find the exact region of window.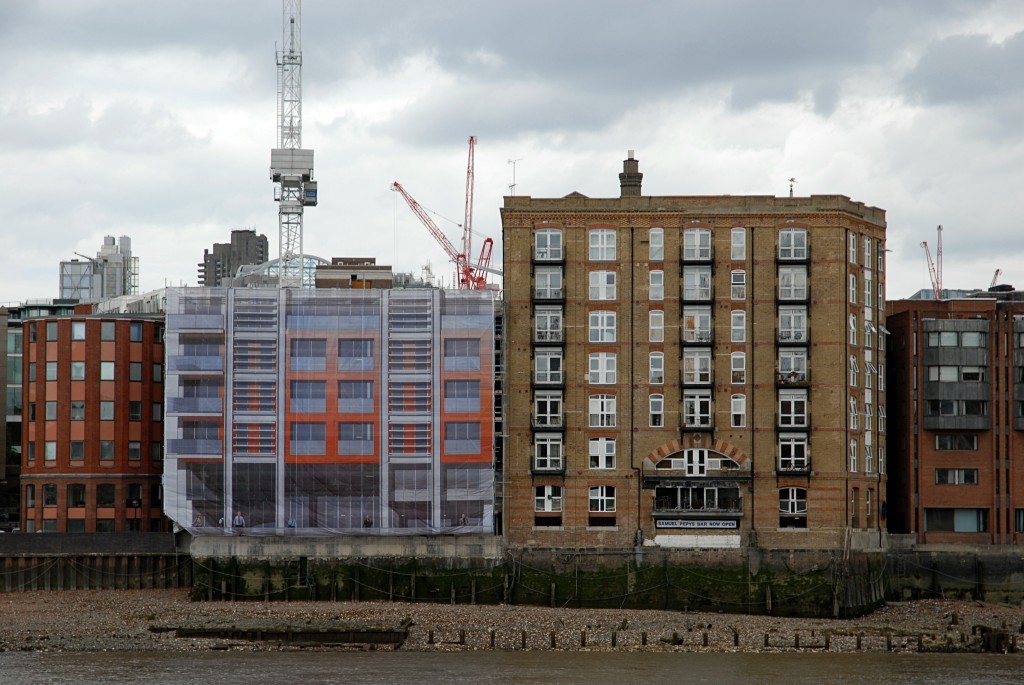
Exact region: left=588, top=439, right=612, bottom=469.
